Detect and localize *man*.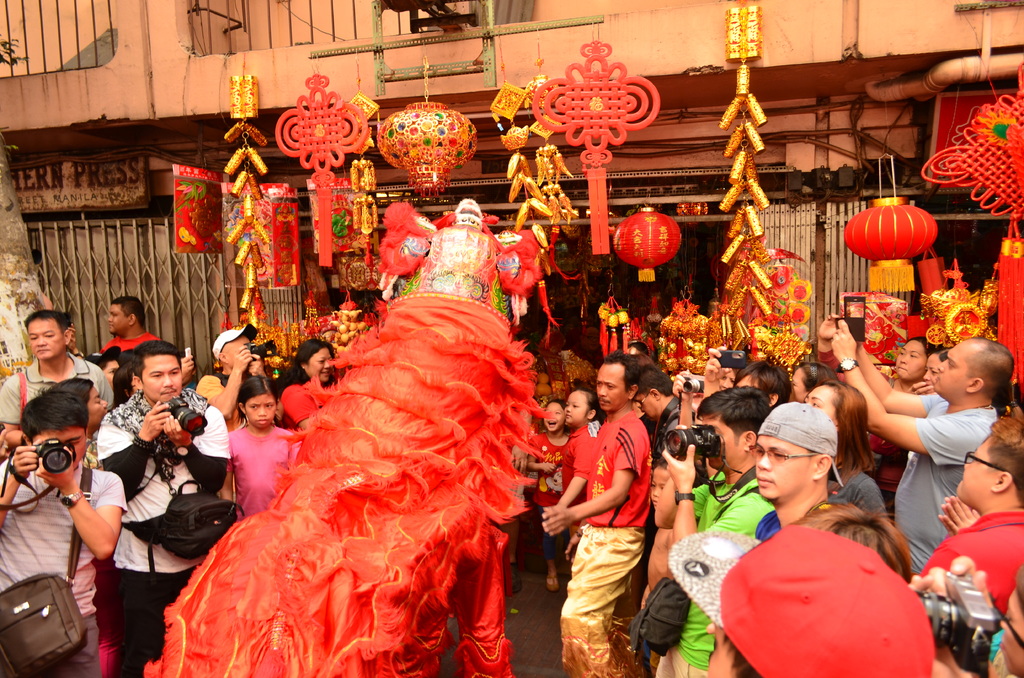
Localized at [667,520,933,677].
